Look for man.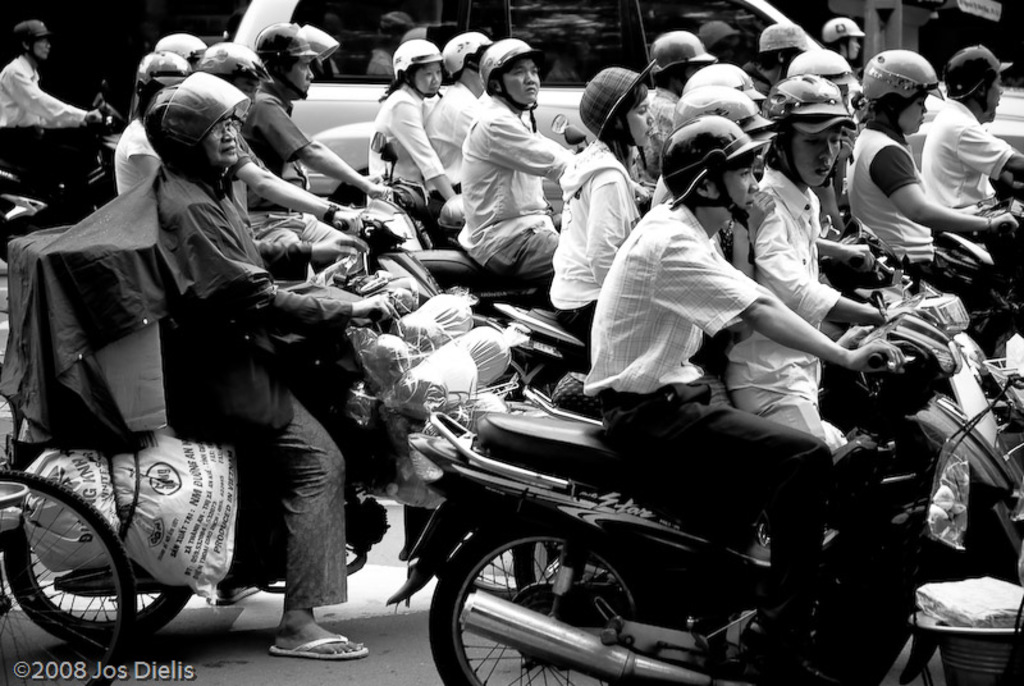
Found: pyautogui.locateOnScreen(147, 61, 388, 666).
